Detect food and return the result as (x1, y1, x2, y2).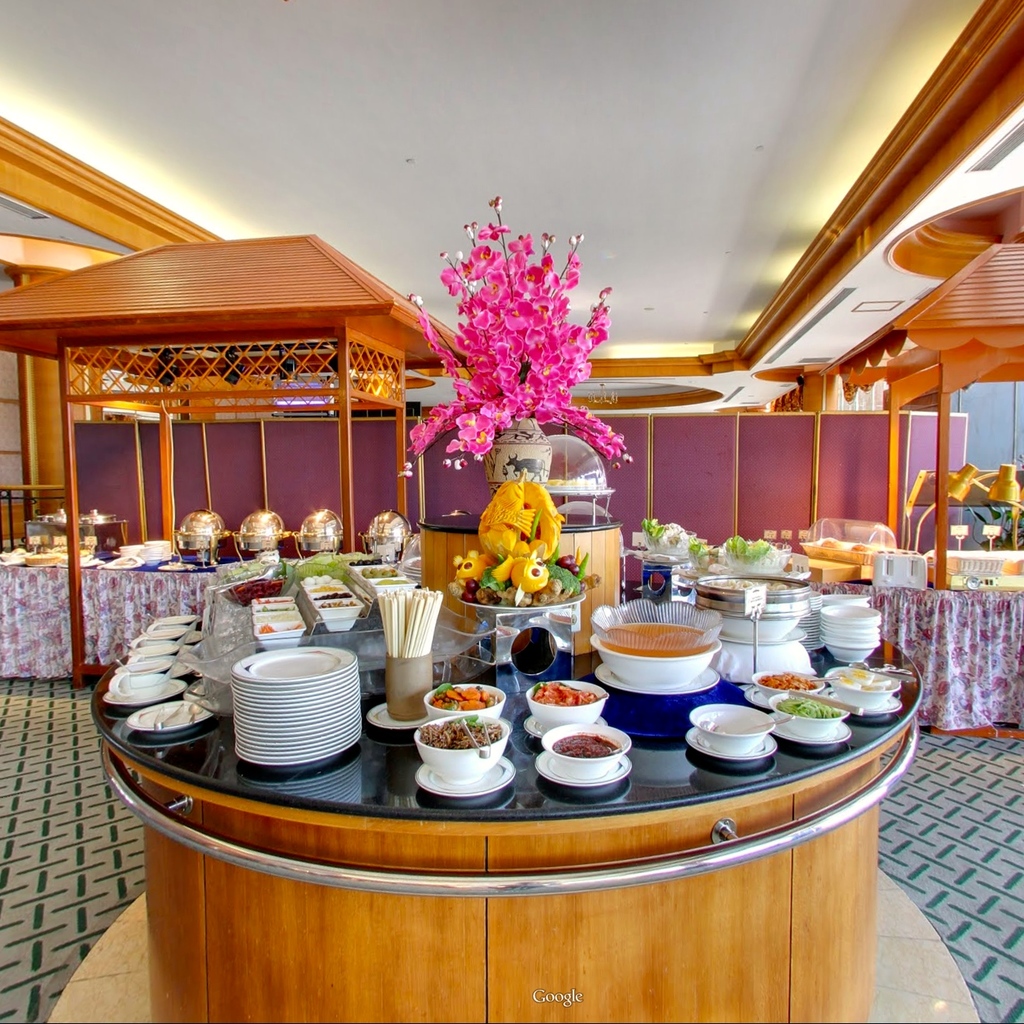
(686, 538, 726, 572).
